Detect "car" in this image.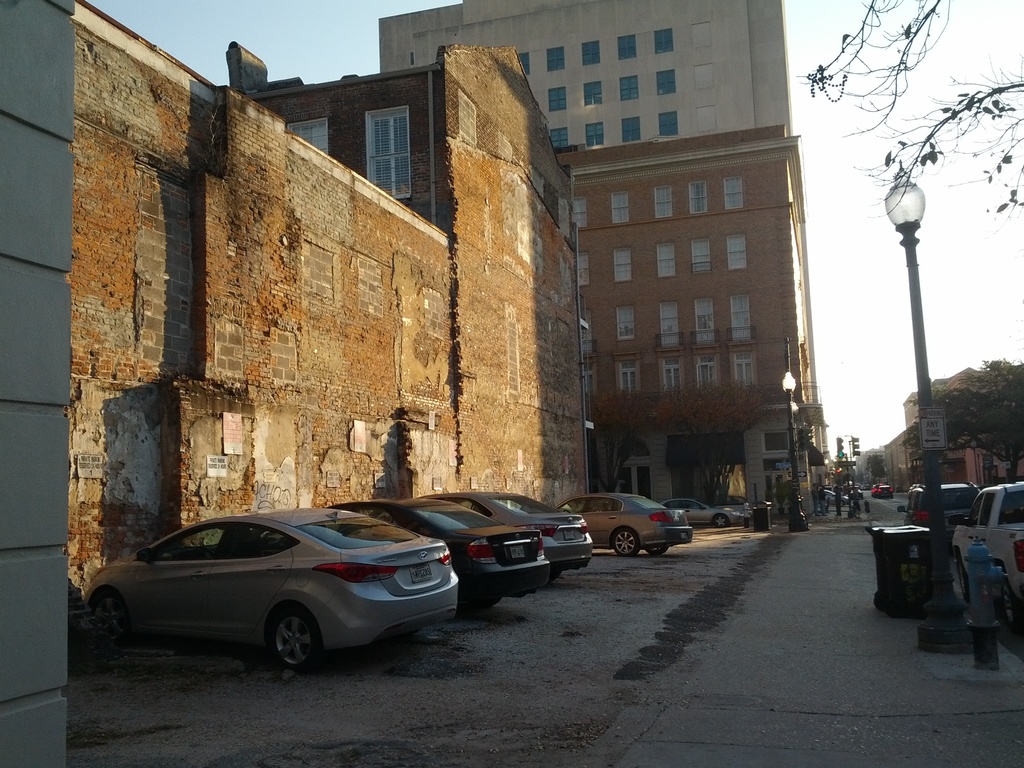
Detection: [left=83, top=513, right=457, bottom=668].
